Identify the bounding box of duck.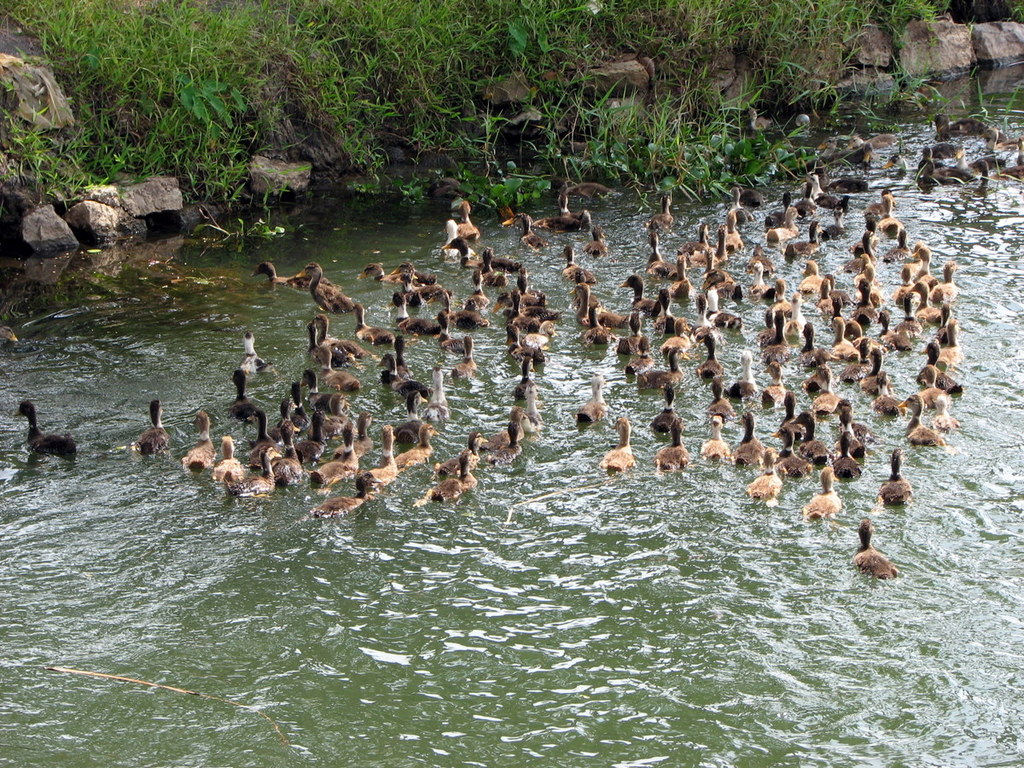
<bbox>326, 355, 352, 387</bbox>.
